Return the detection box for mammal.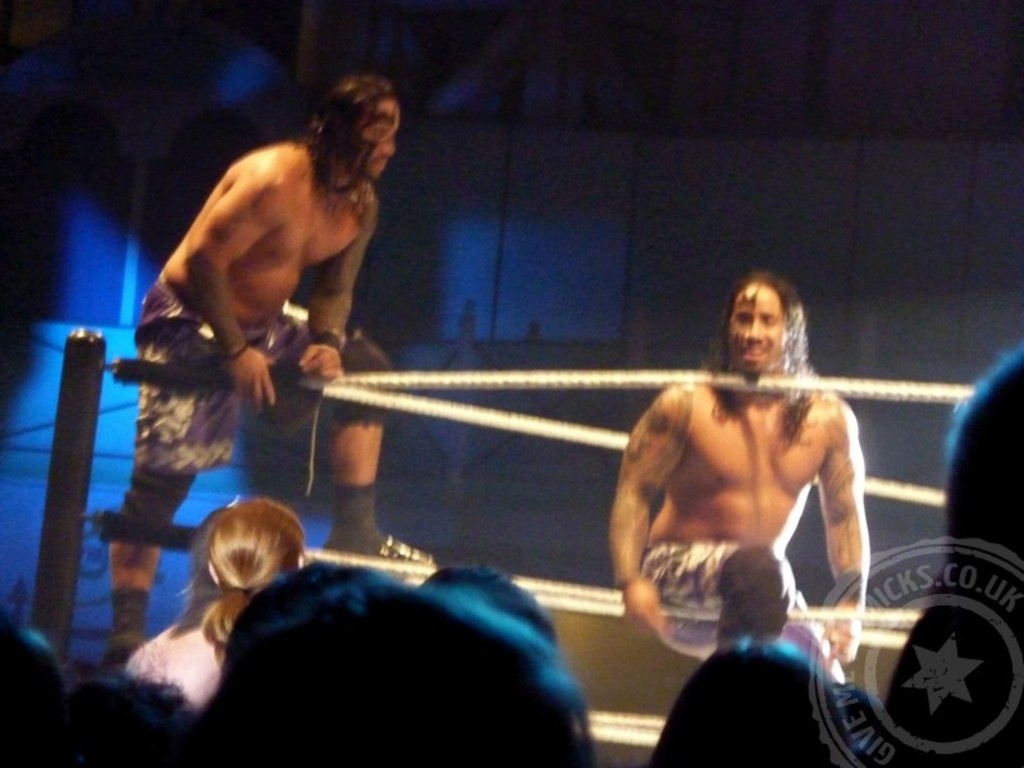
pyautogui.locateOnScreen(0, 626, 56, 767).
